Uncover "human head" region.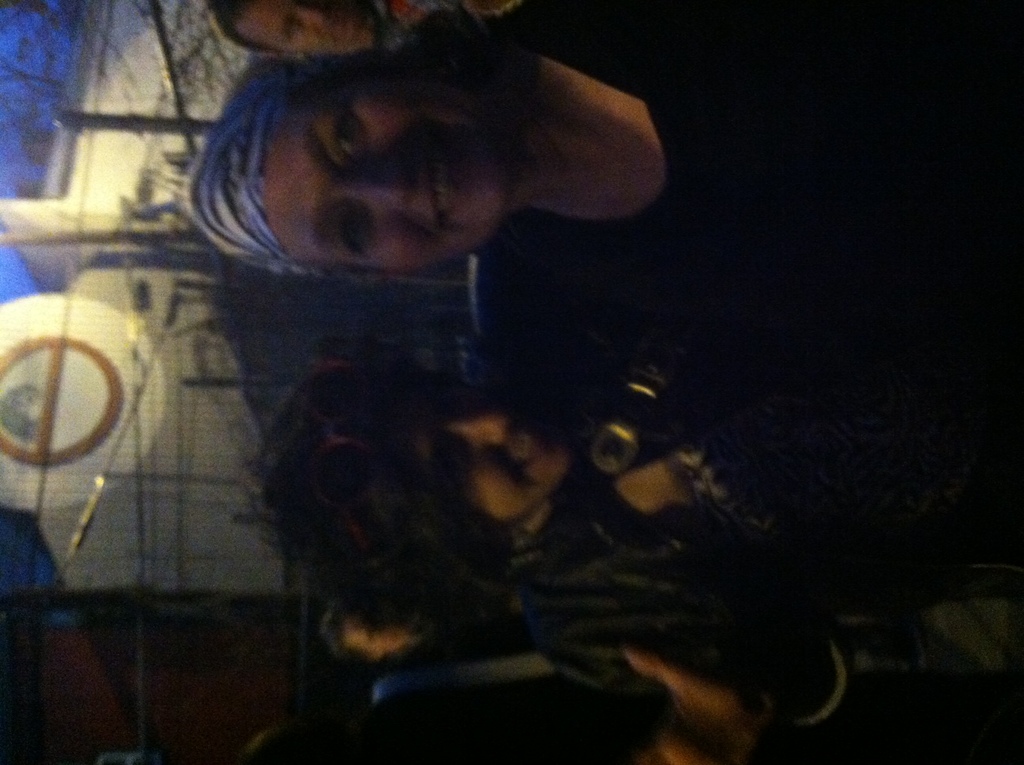
Uncovered: box=[198, 0, 379, 62].
